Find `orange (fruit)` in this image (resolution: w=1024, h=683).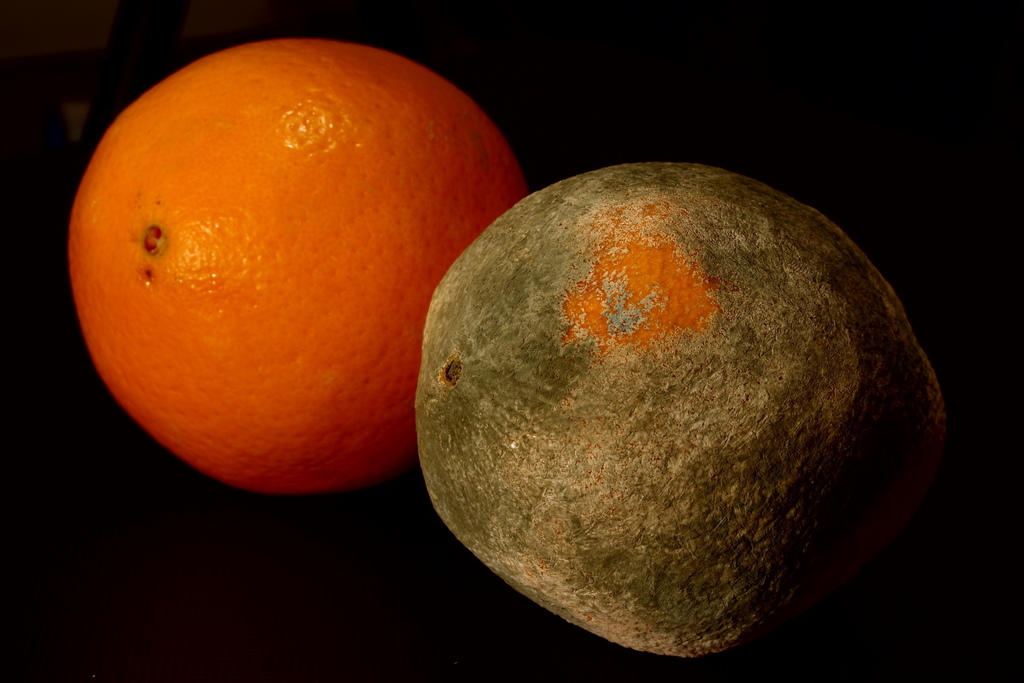
crop(58, 31, 503, 506).
